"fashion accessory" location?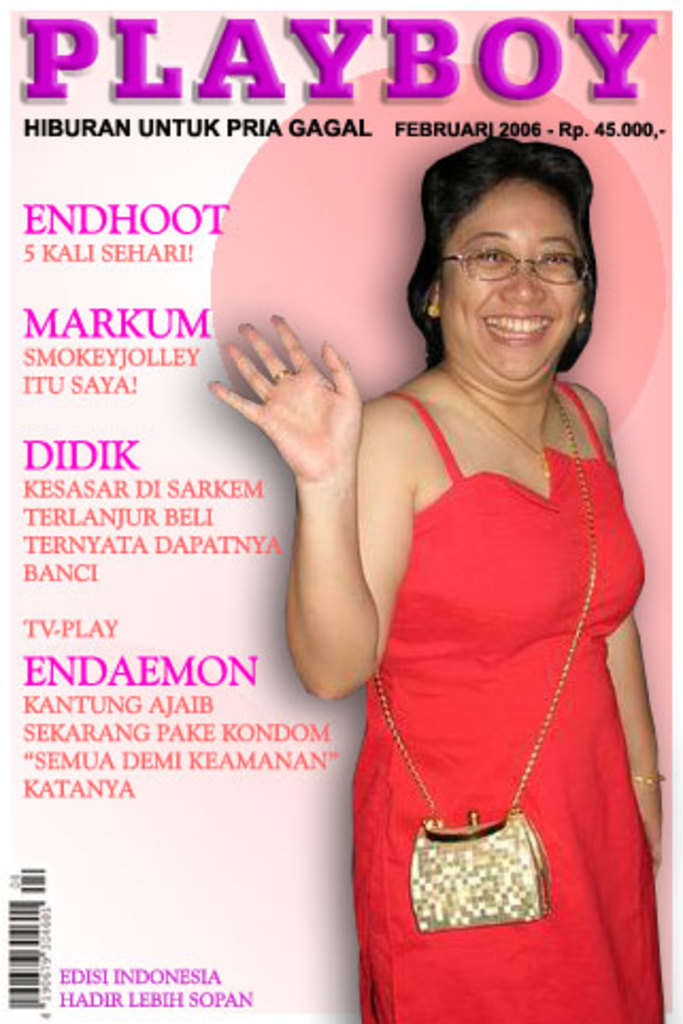
left=372, top=387, right=600, bottom=932
